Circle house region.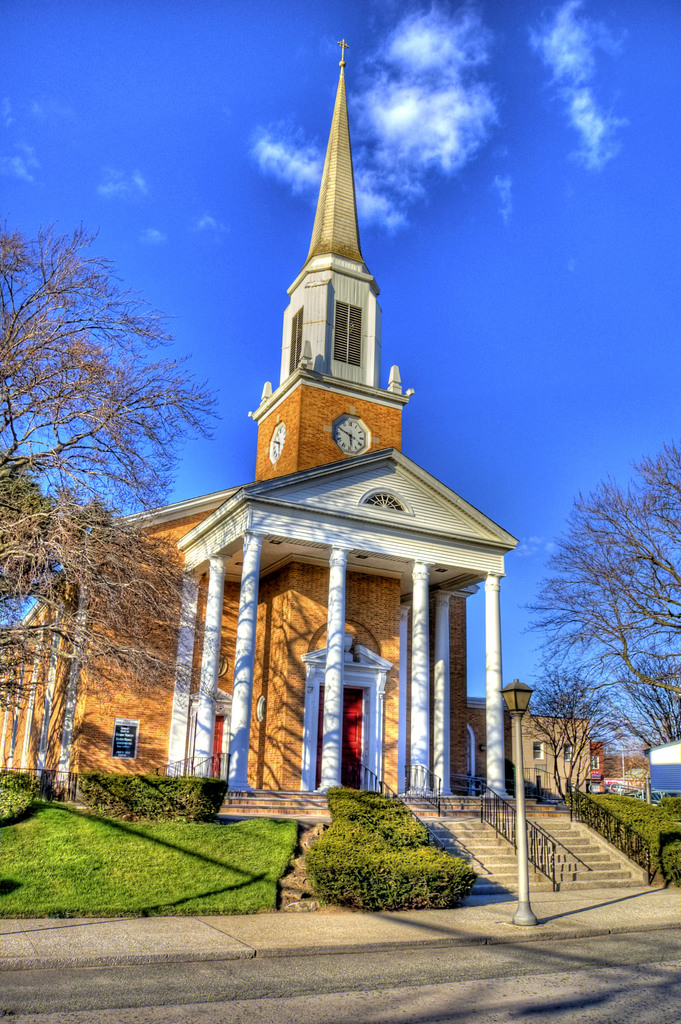
Region: left=0, top=40, right=520, bottom=790.
